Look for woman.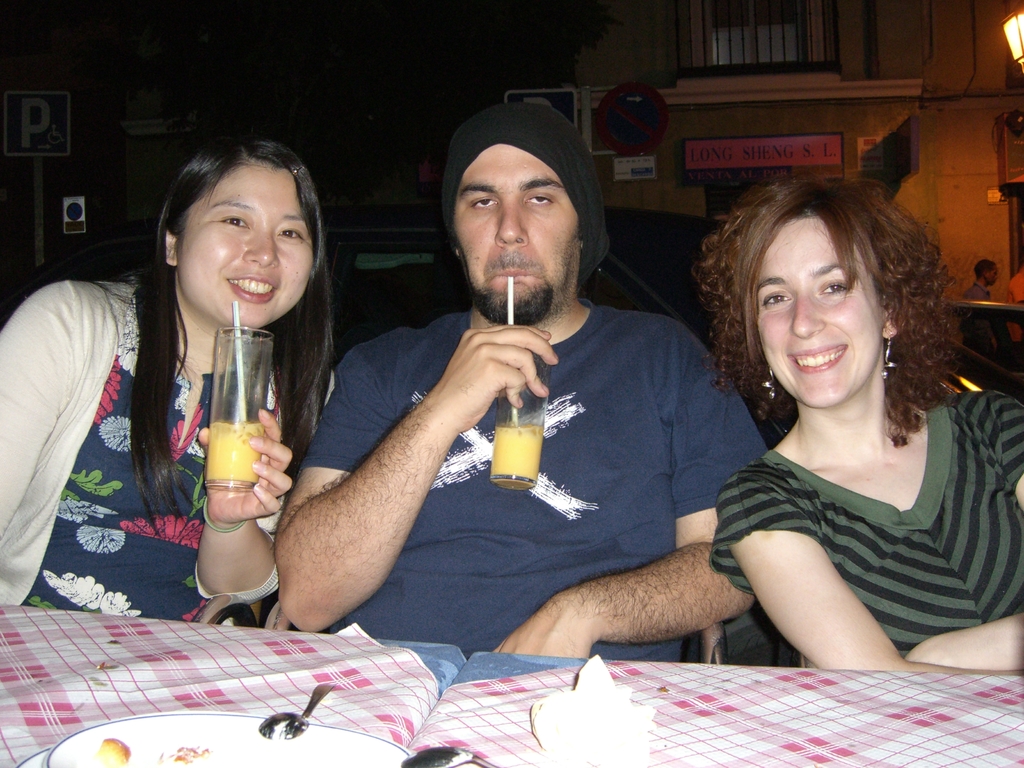
Found: box=[0, 131, 344, 640].
